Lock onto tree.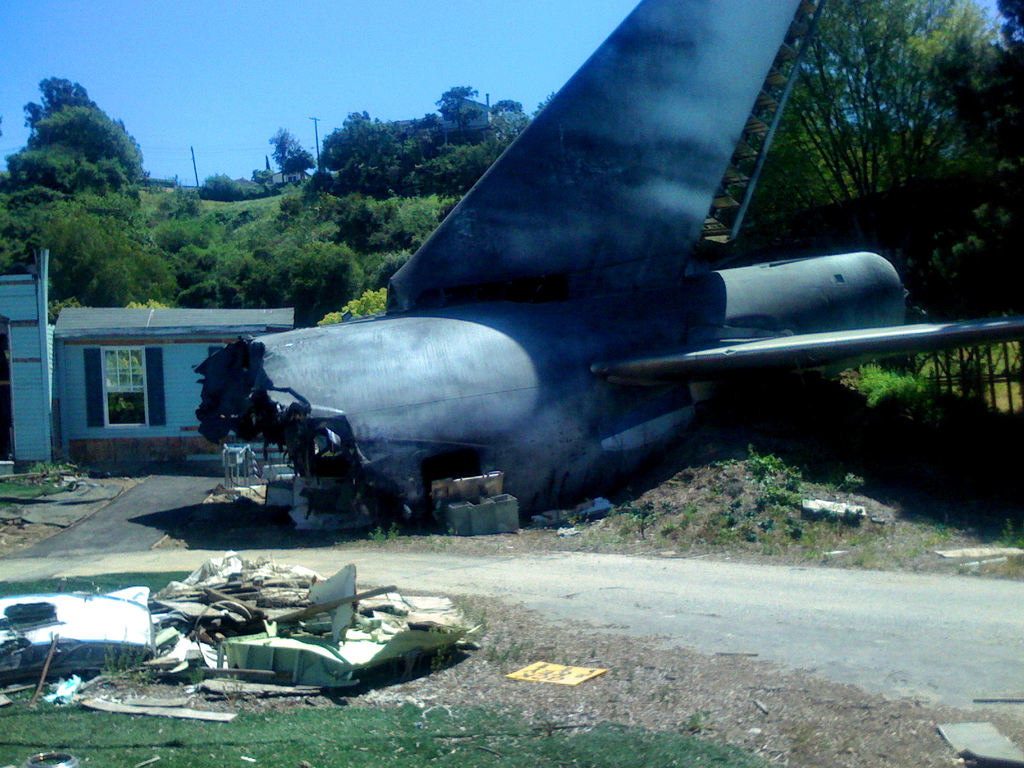
Locked: locate(714, 0, 1023, 303).
